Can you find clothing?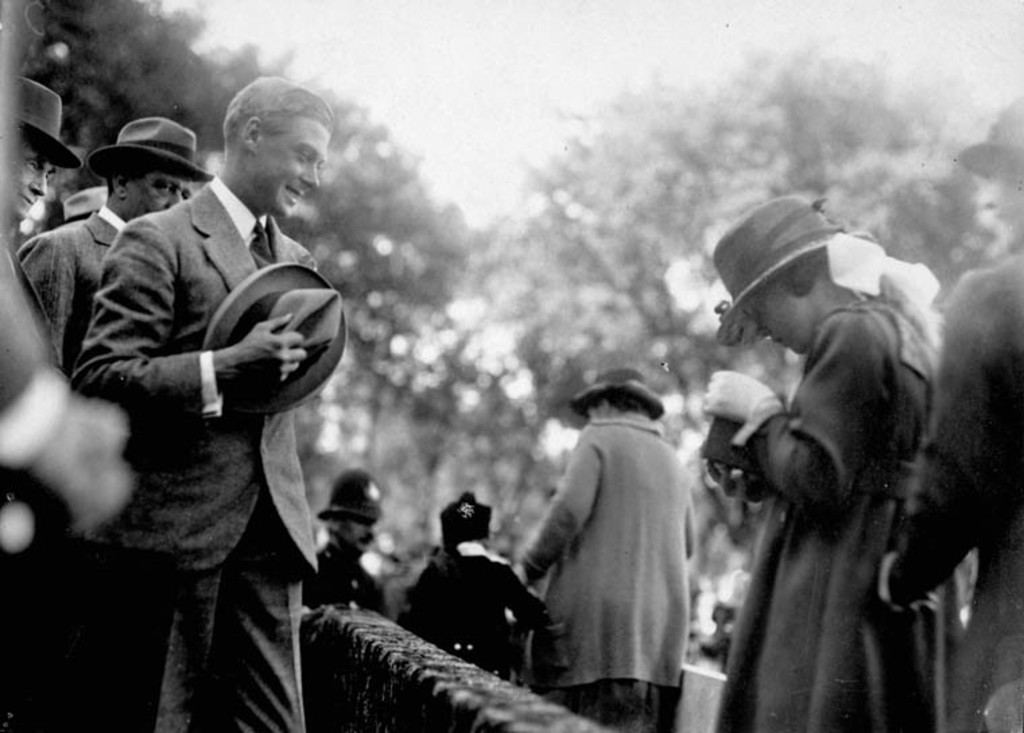
Yes, bounding box: box(0, 203, 116, 379).
